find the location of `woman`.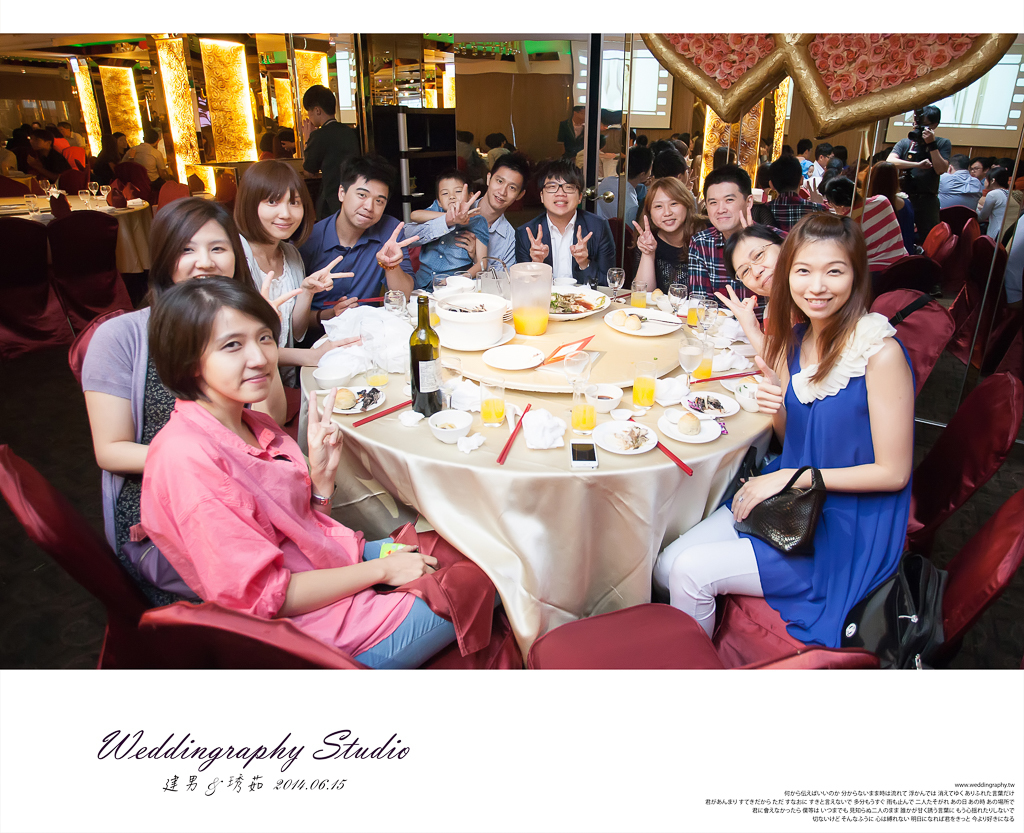
Location: 79:194:294:594.
